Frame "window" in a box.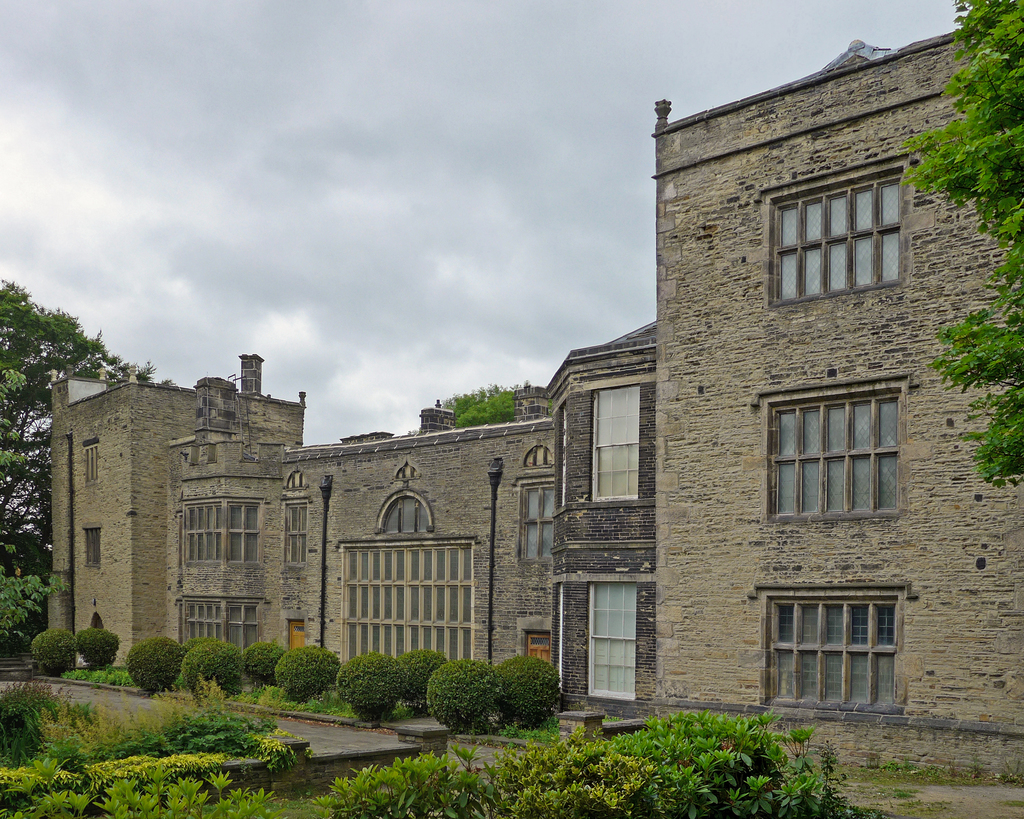
[x1=178, y1=507, x2=258, y2=564].
